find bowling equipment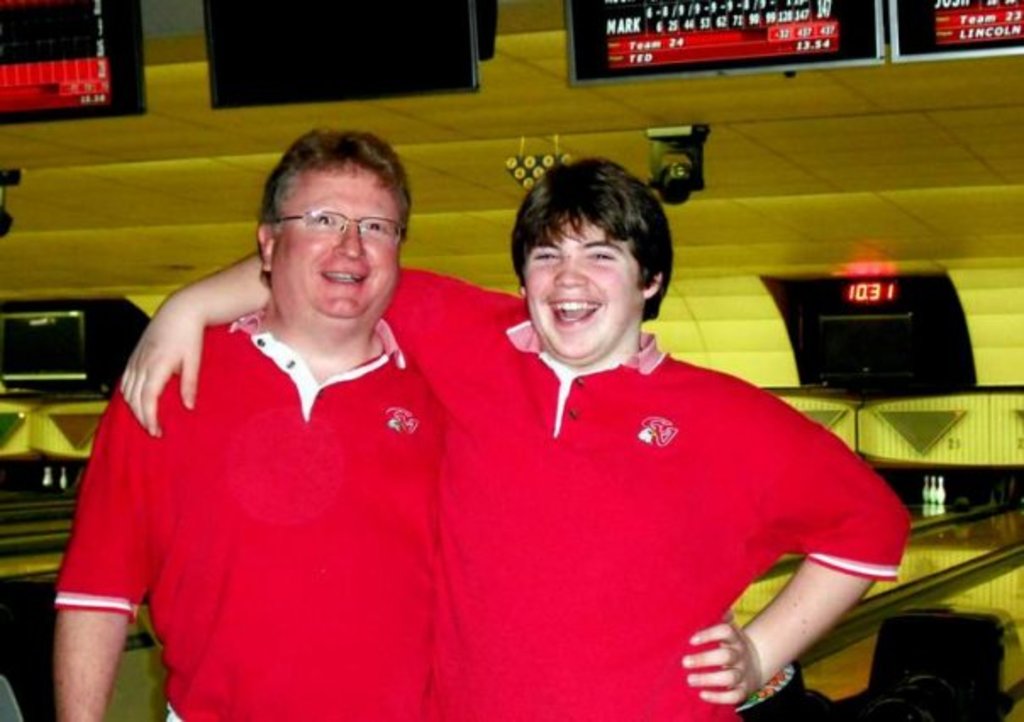
locate(41, 463, 58, 485)
